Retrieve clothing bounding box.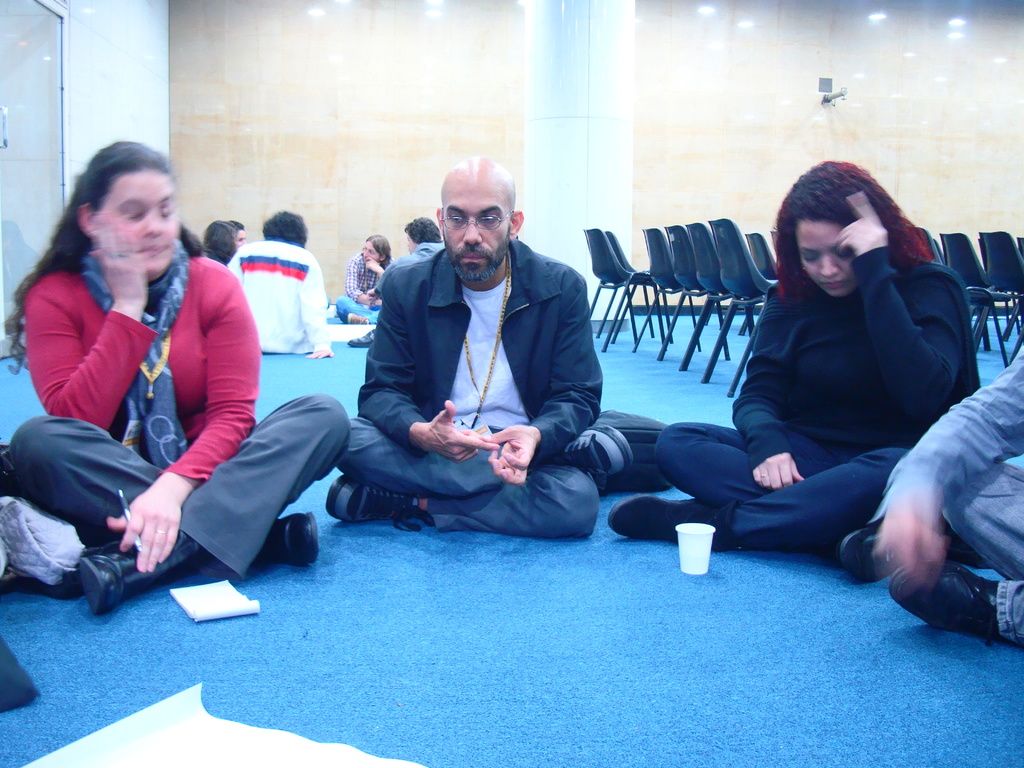
Bounding box: crop(227, 236, 332, 353).
